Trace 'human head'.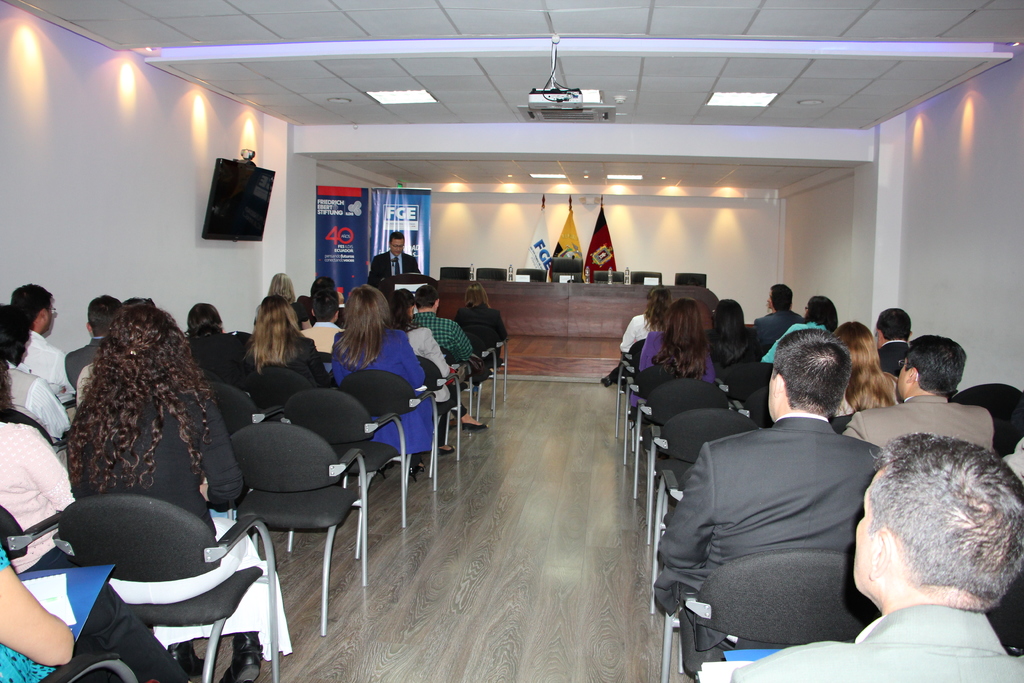
Traced to pyautogui.locateOnScreen(102, 304, 185, 387).
